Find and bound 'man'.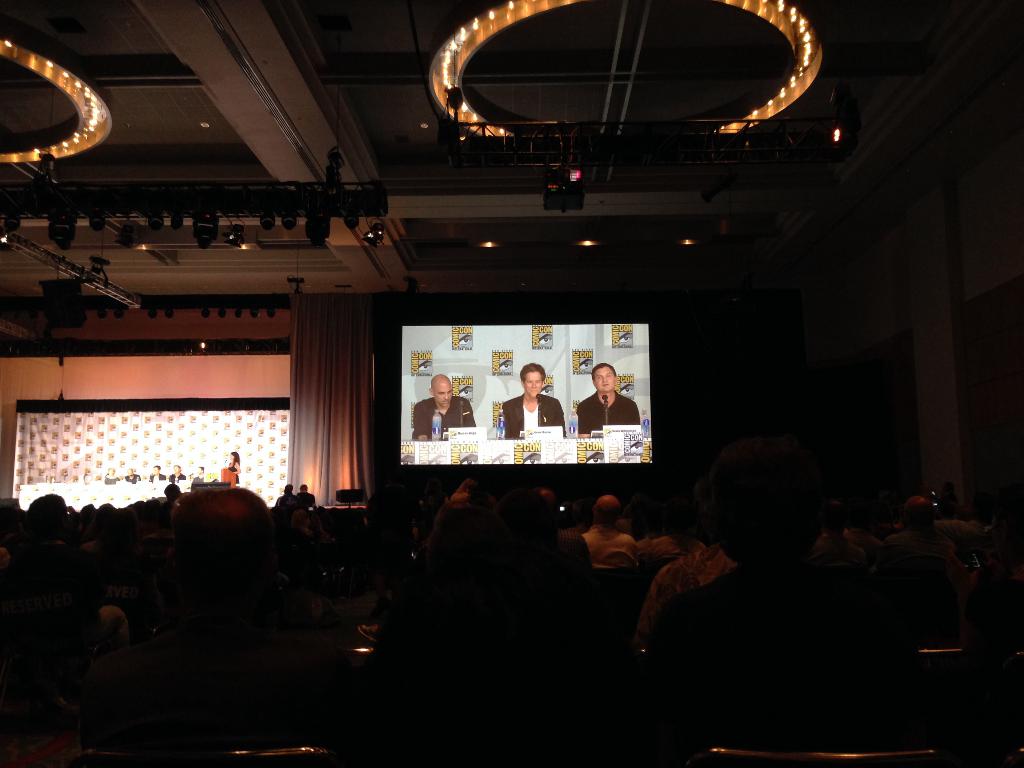
Bound: <region>184, 492, 282, 584</region>.
